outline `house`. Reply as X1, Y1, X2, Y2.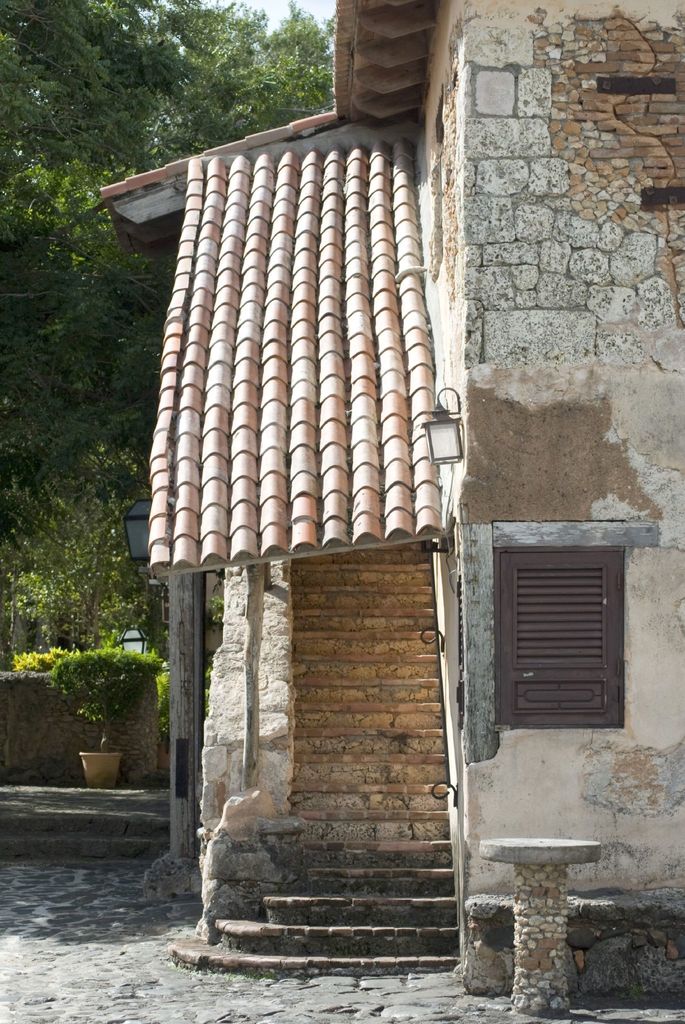
92, 0, 684, 1004.
